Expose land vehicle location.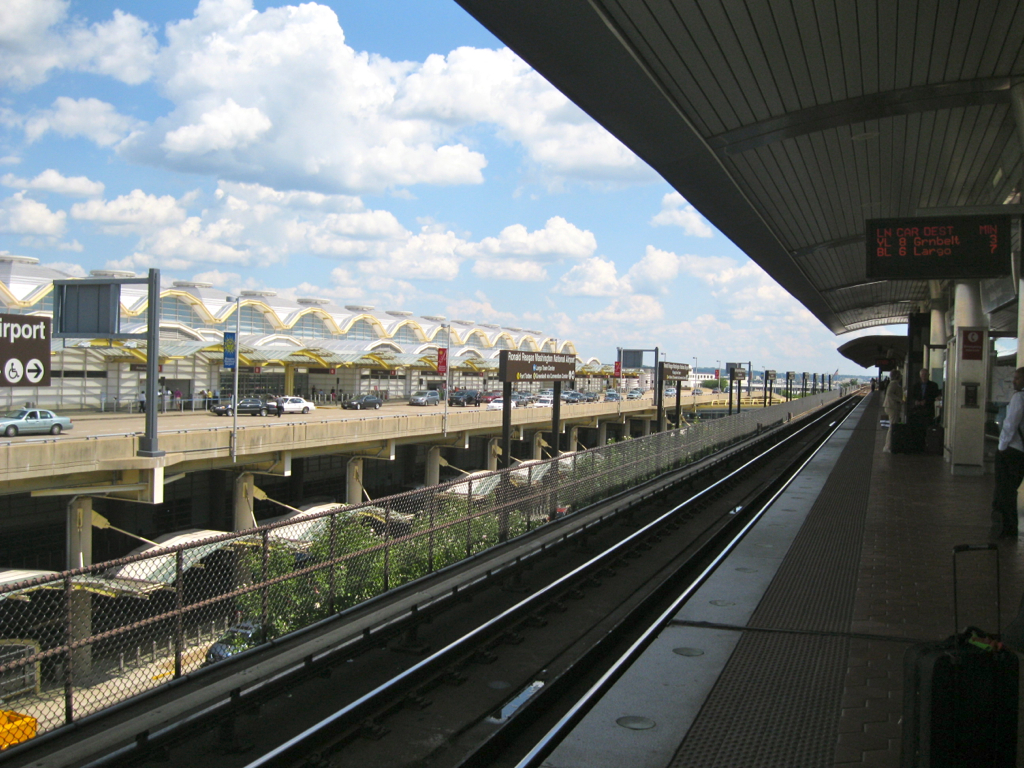
Exposed at {"x1": 493, "y1": 400, "x2": 502, "y2": 406}.
